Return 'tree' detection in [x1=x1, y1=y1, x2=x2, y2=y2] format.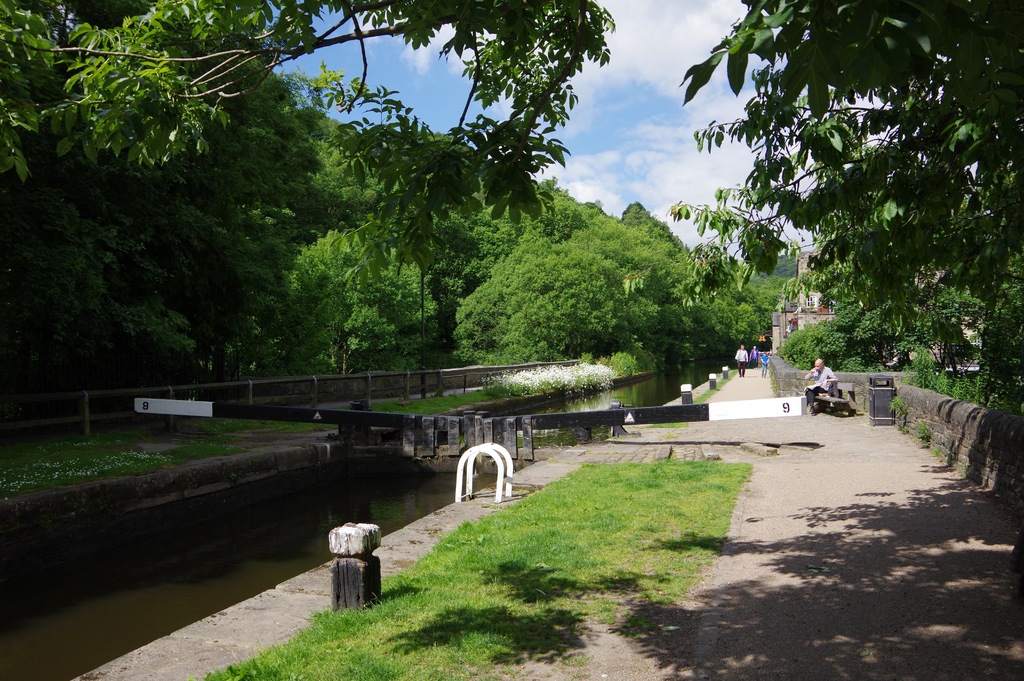
[x1=0, y1=1, x2=621, y2=265].
